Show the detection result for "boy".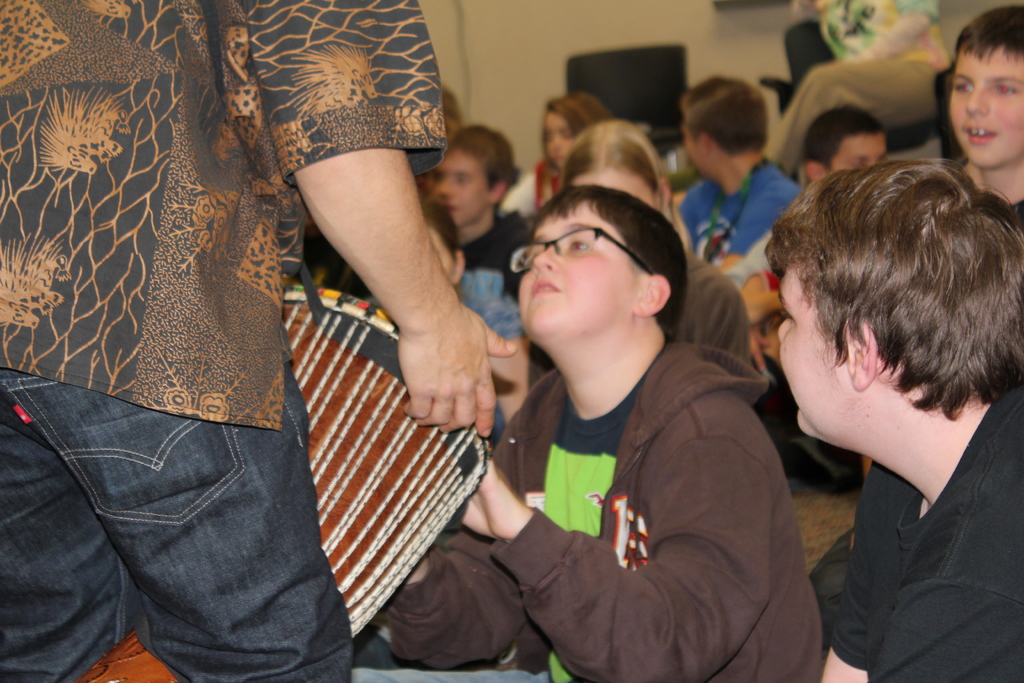
select_region(300, 137, 831, 671).
